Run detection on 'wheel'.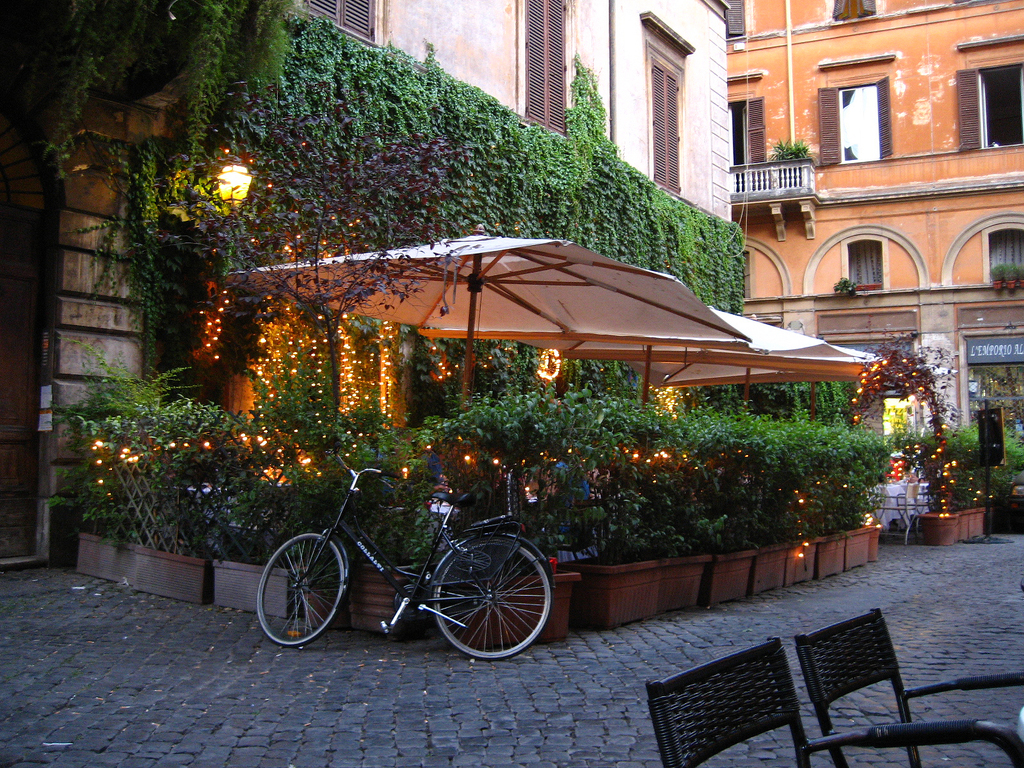
Result: [426,544,550,658].
